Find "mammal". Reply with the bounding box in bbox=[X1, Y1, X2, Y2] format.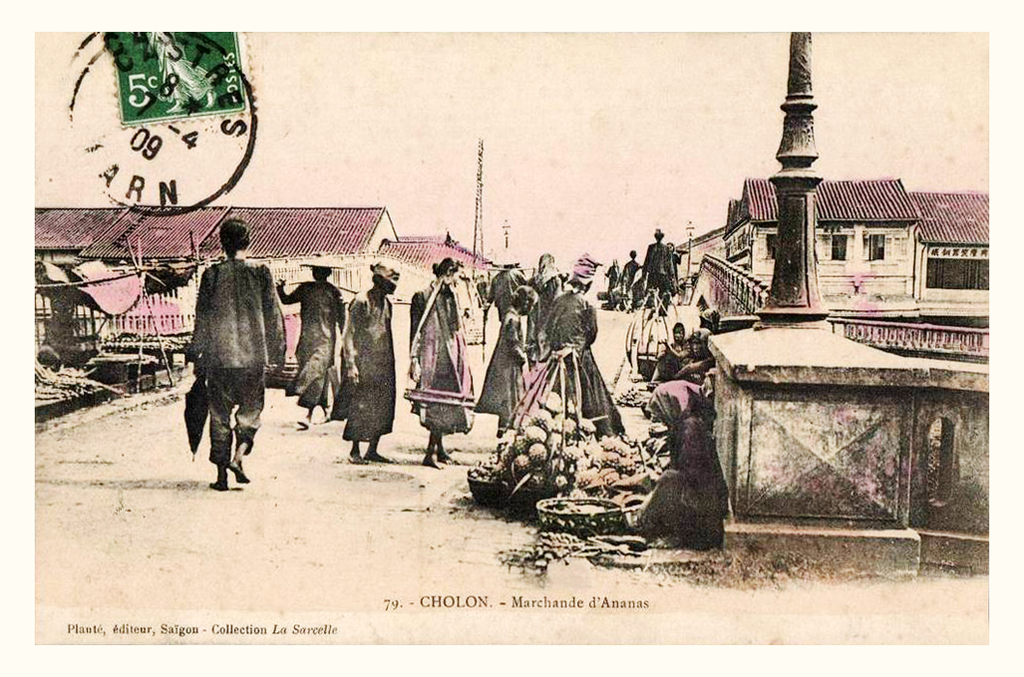
bbox=[631, 378, 722, 551].
